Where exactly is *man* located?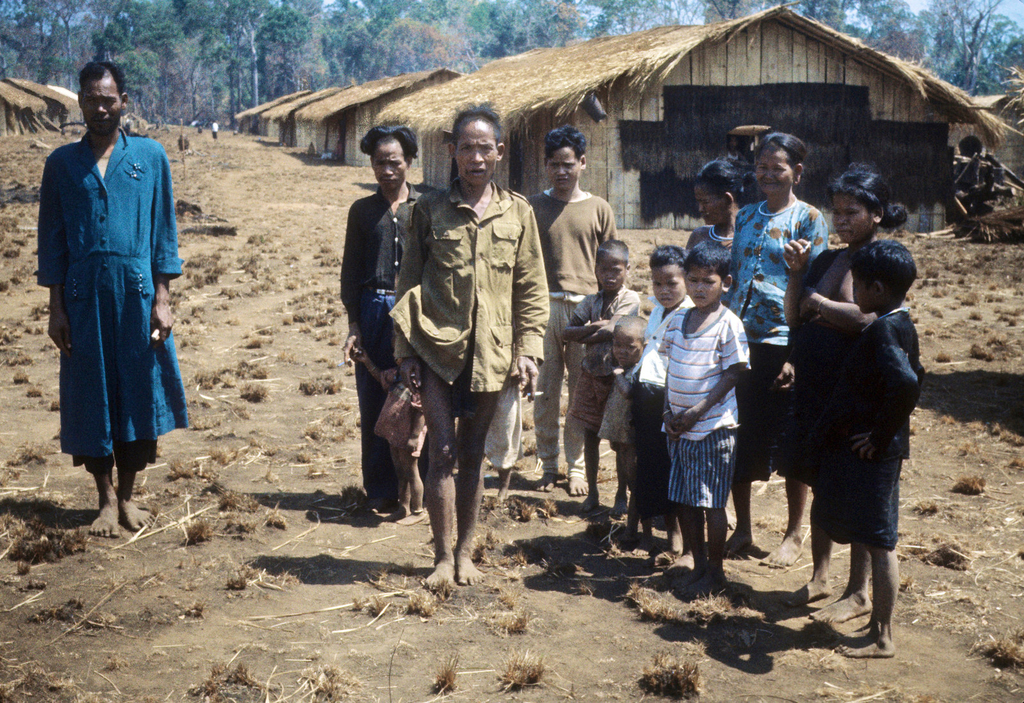
Its bounding box is left=340, top=125, right=426, bottom=515.
